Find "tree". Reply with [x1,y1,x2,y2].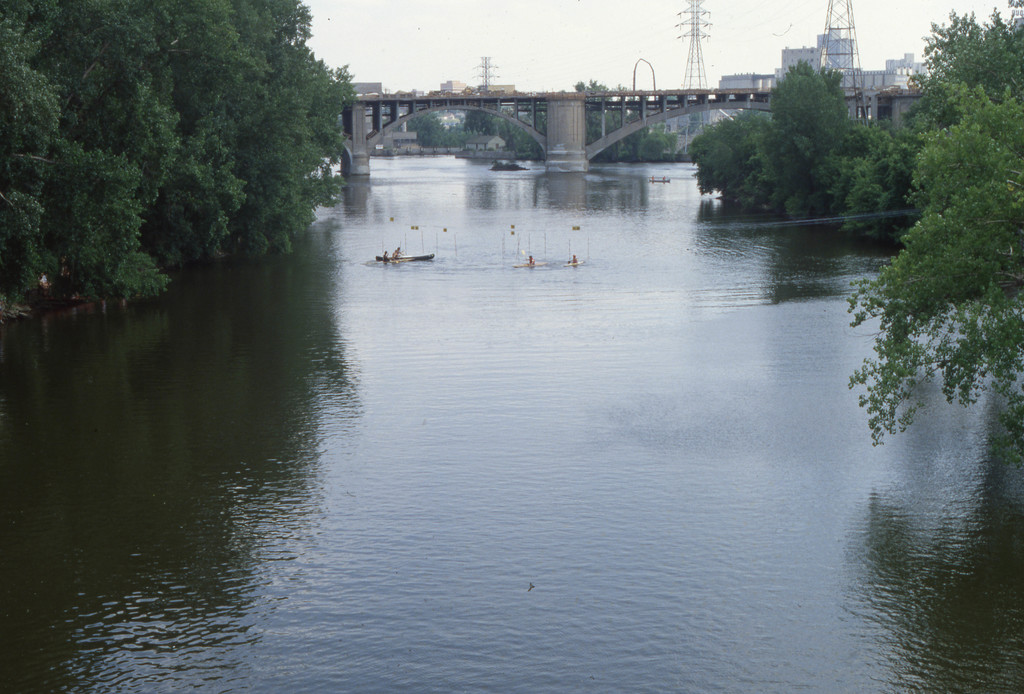
[838,0,1023,449].
